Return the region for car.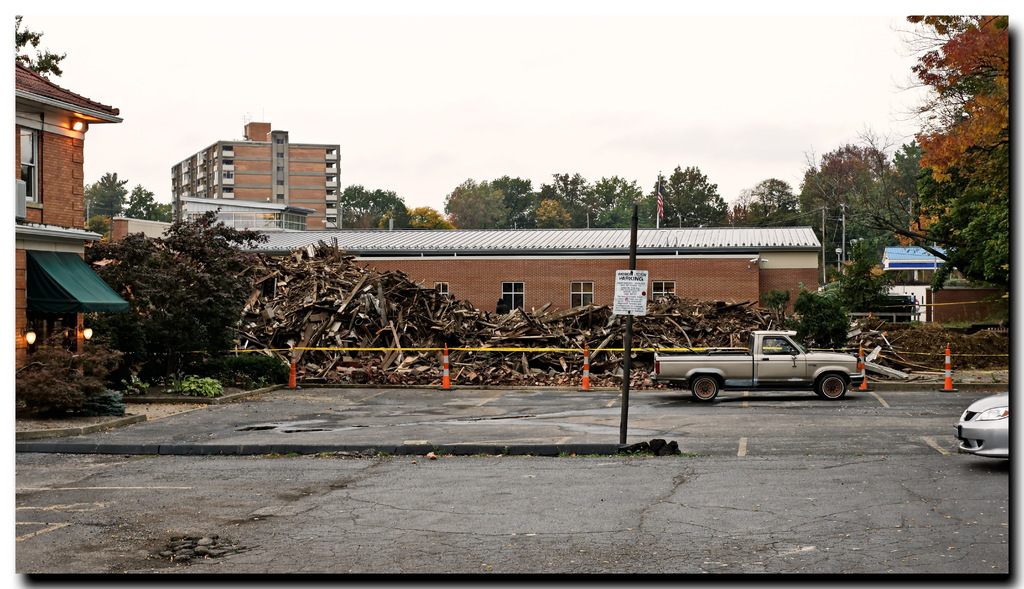
box(952, 382, 1016, 456).
